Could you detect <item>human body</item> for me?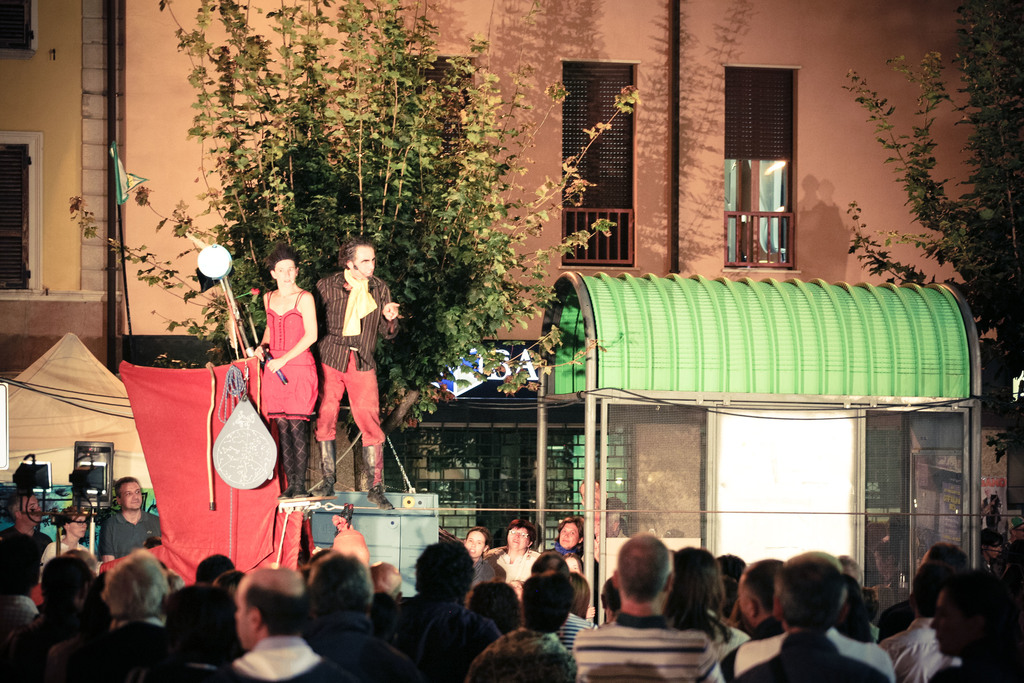
Detection result: [left=326, top=620, right=423, bottom=682].
